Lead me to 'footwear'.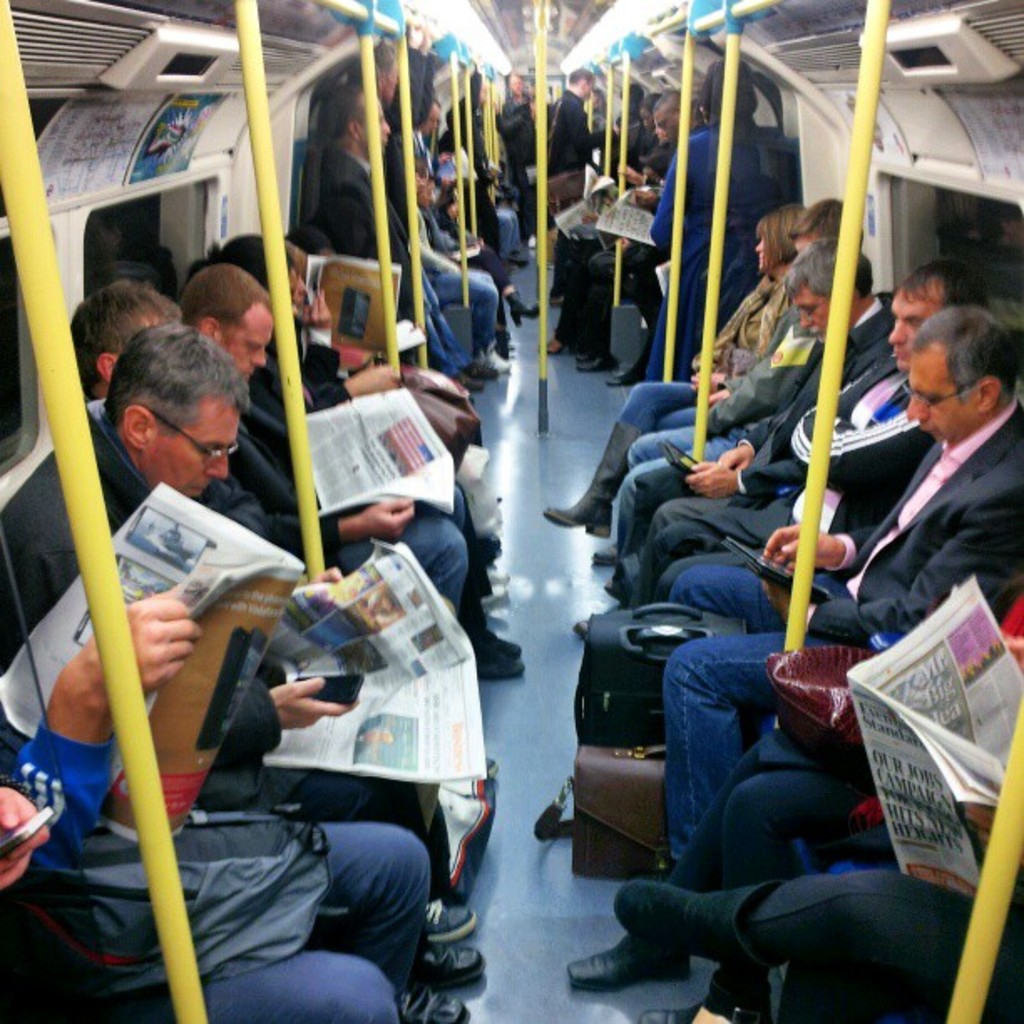
Lead to [x1=631, y1=1001, x2=693, y2=1022].
